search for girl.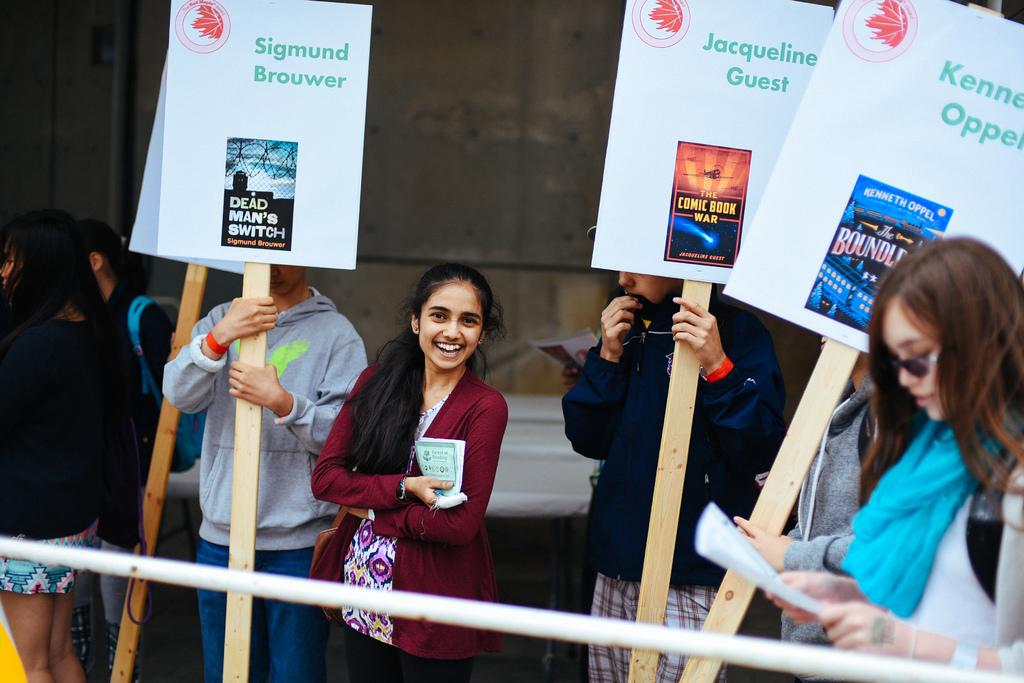
Found at (312,262,497,682).
